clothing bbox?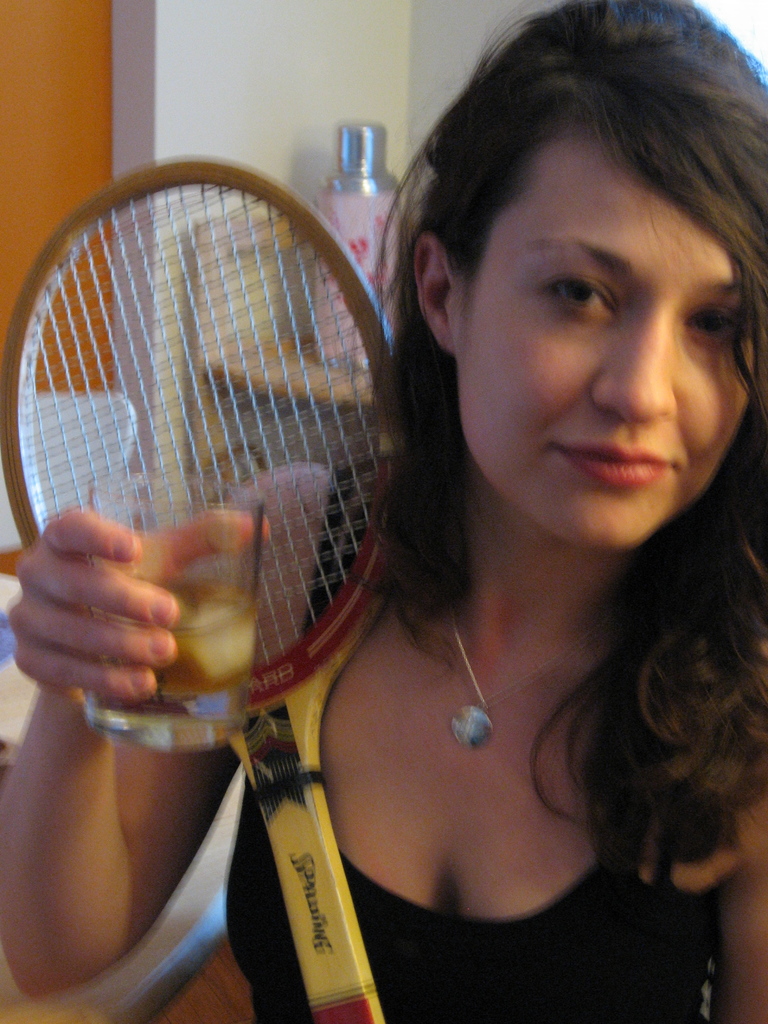
left=222, top=463, right=720, bottom=1023
